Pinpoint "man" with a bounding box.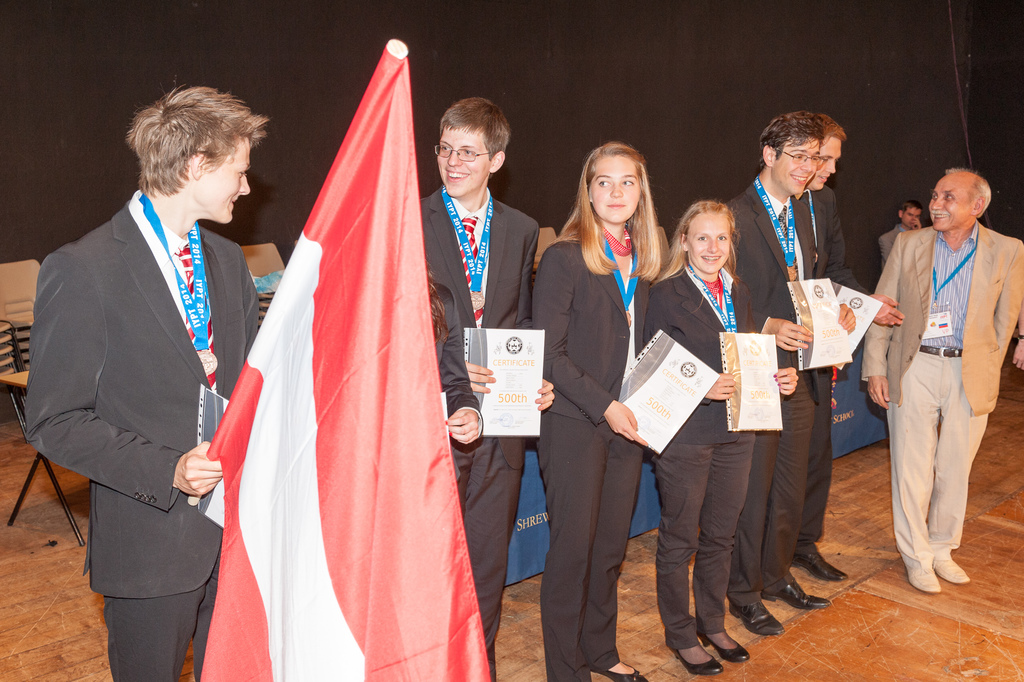
locate(810, 108, 847, 581).
